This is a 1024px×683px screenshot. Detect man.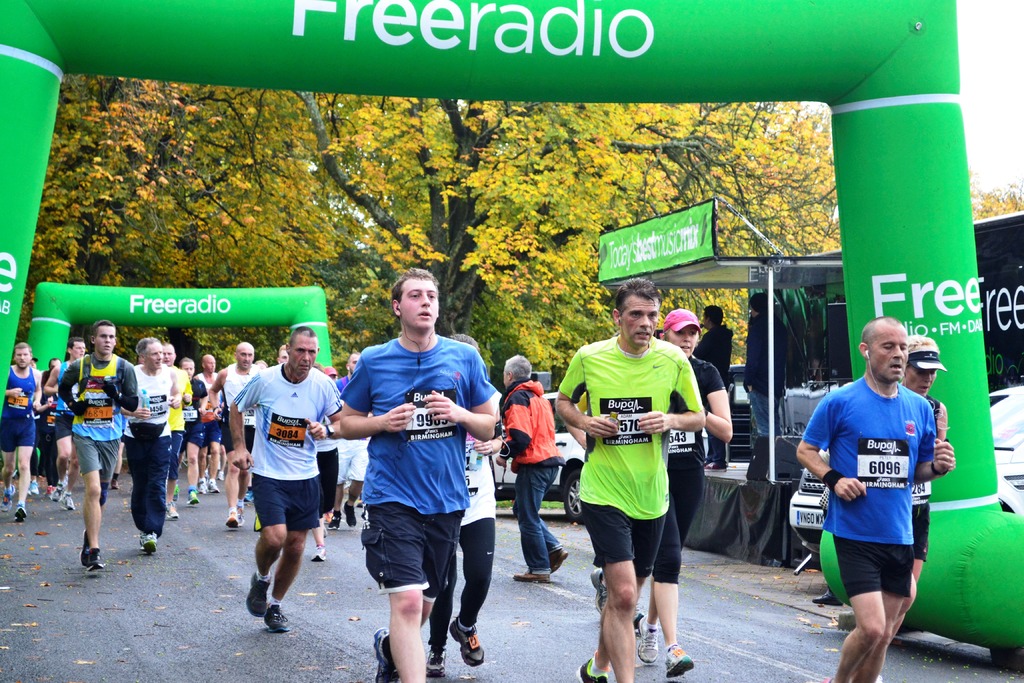
(692,304,736,468).
